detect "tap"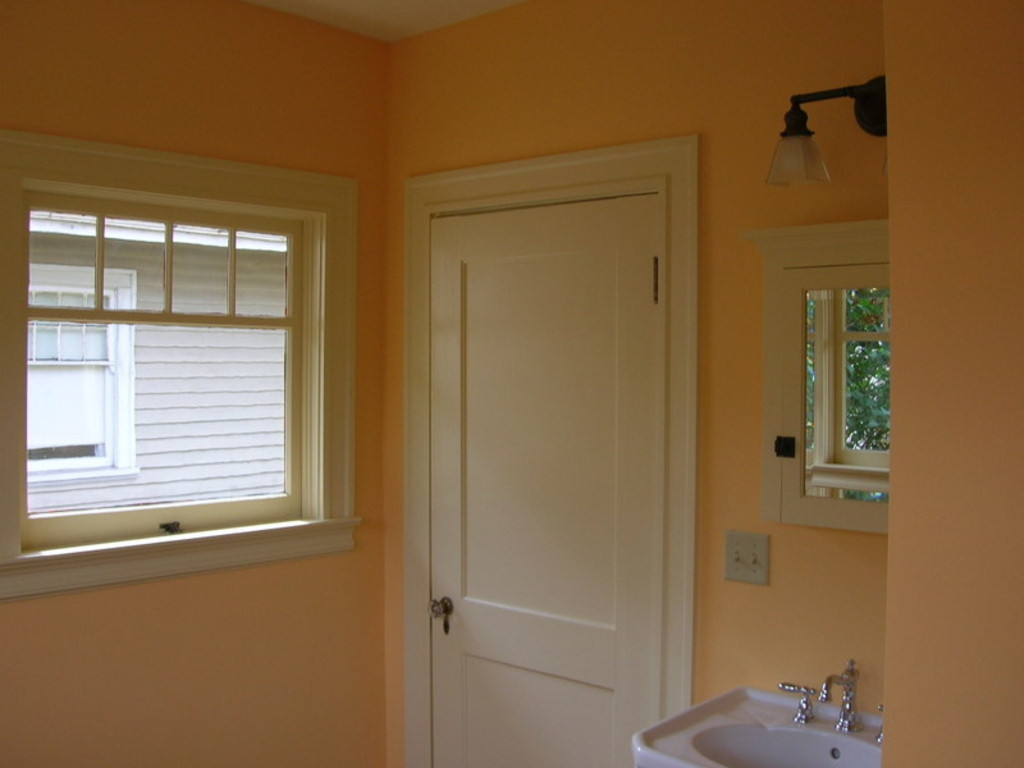
select_region(877, 705, 886, 744)
